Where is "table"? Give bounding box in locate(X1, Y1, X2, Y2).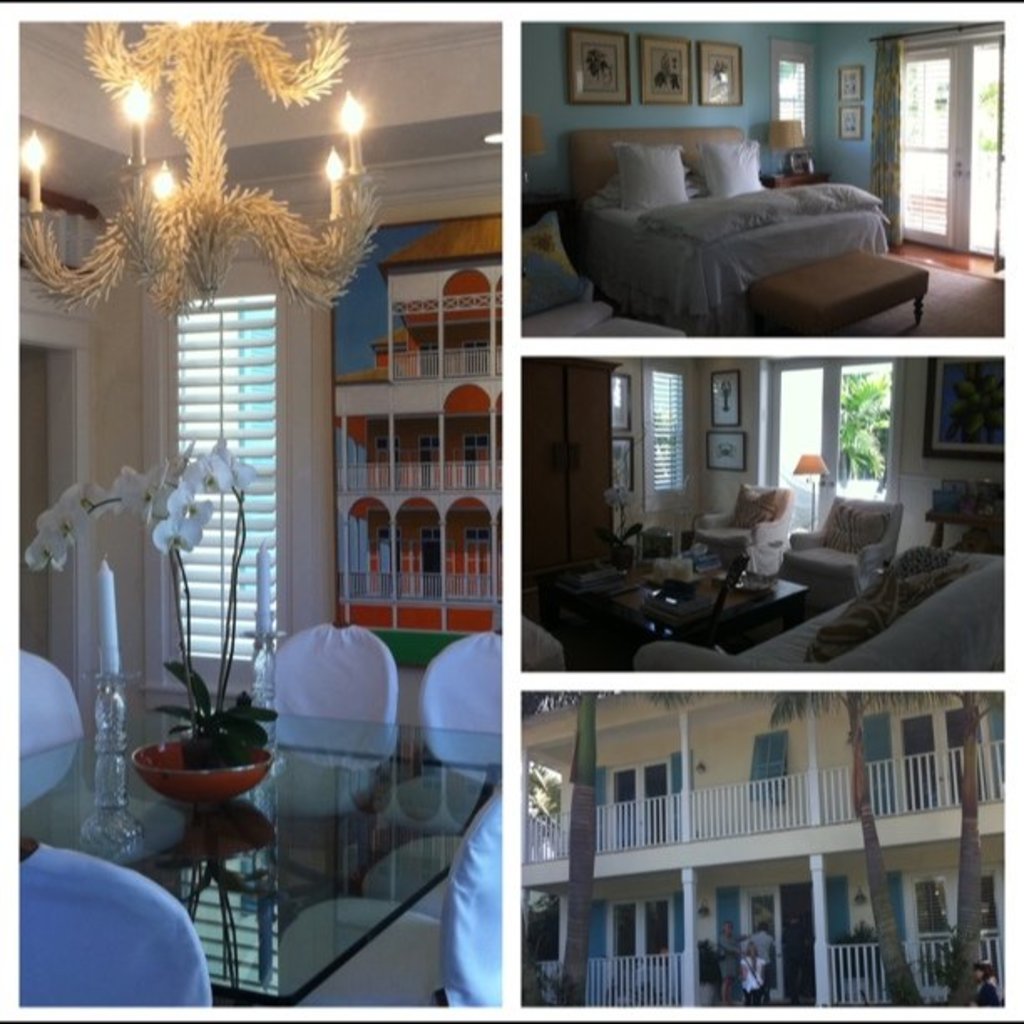
locate(750, 251, 929, 346).
